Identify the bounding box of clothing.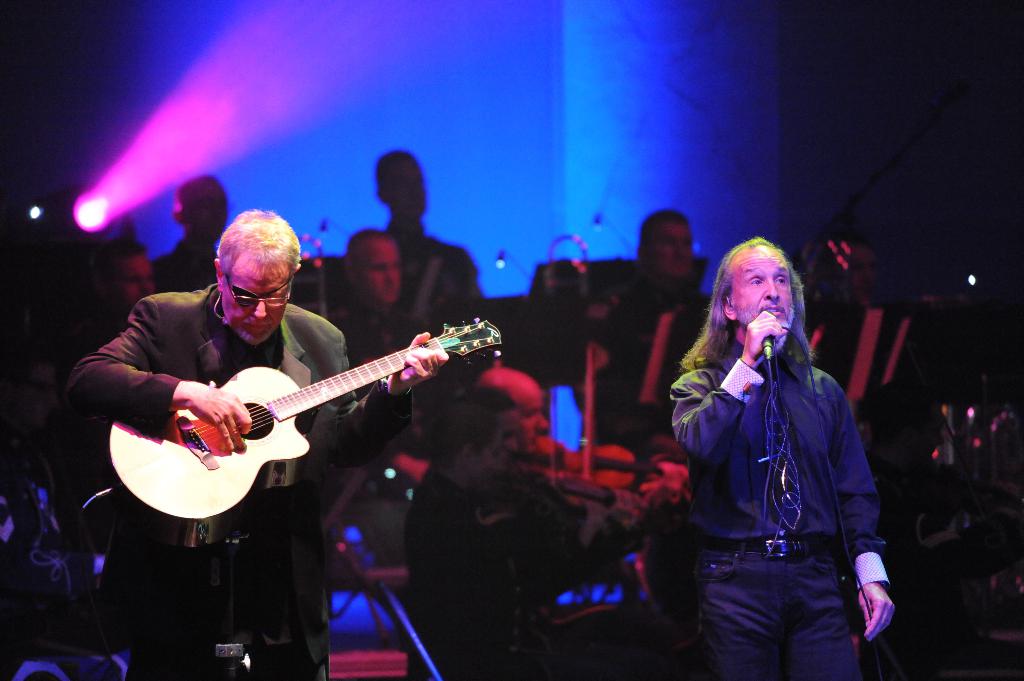
(left=582, top=279, right=711, bottom=456).
